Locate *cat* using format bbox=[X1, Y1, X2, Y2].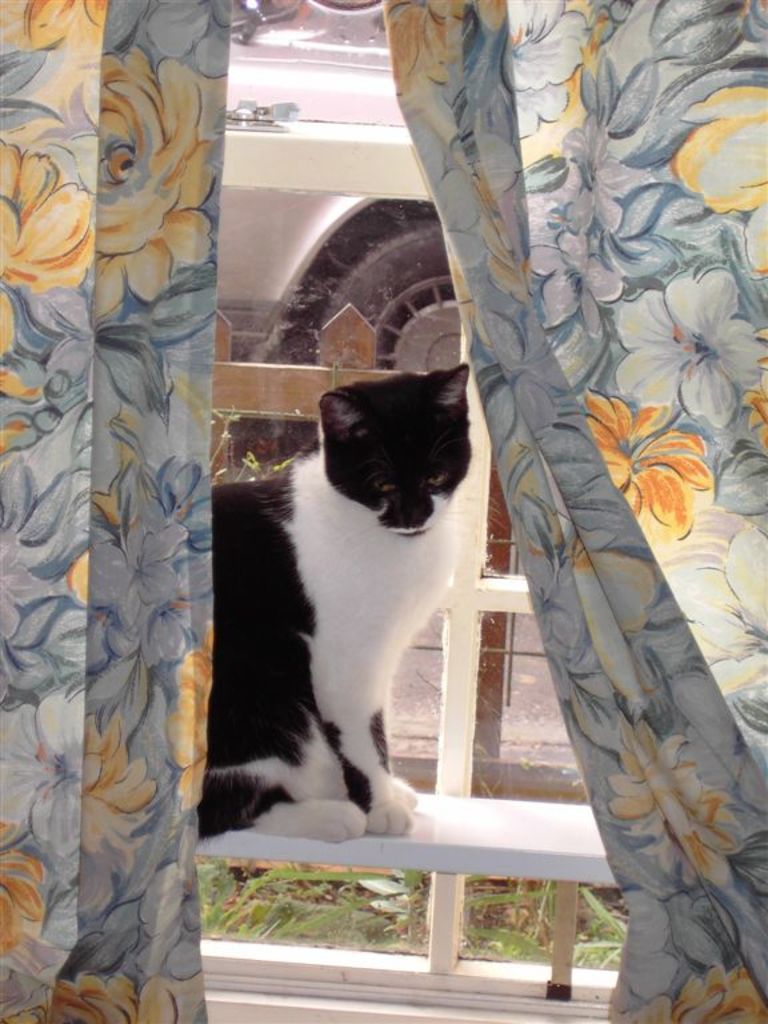
bbox=[185, 357, 488, 839].
